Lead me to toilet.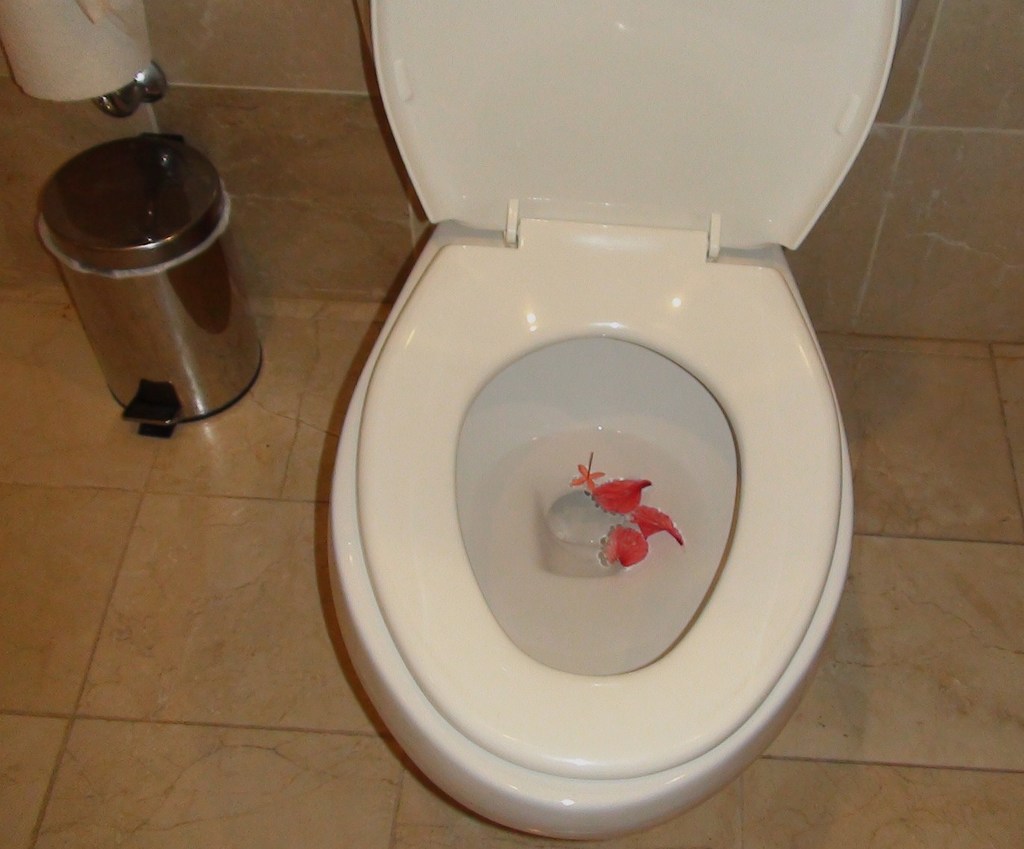
Lead to 319,0,902,848.
